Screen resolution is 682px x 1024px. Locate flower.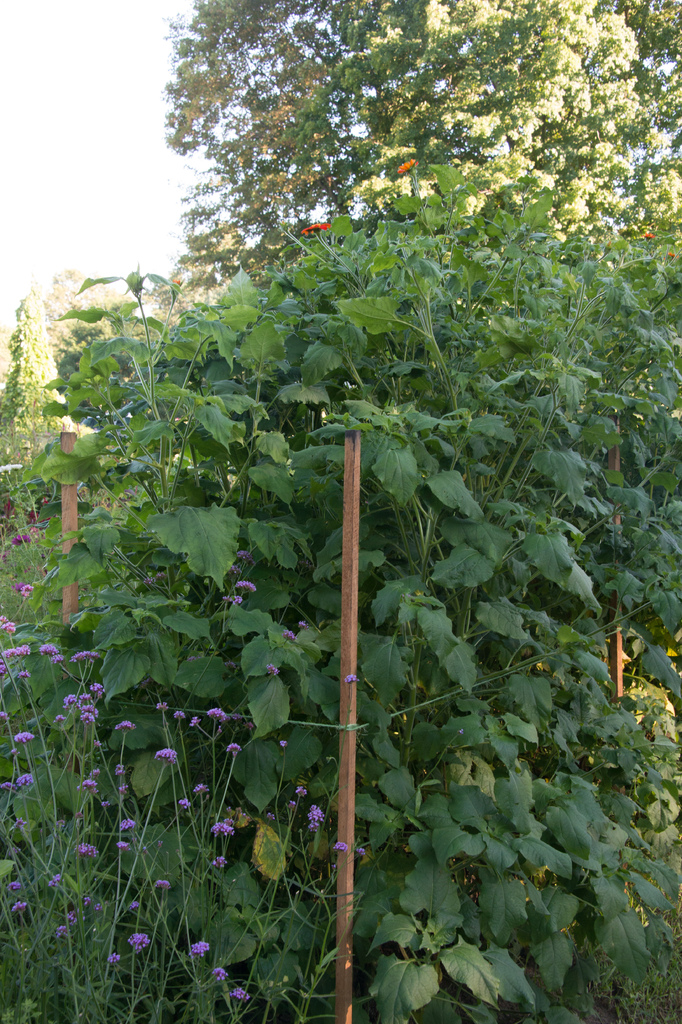
bbox(172, 708, 187, 720).
